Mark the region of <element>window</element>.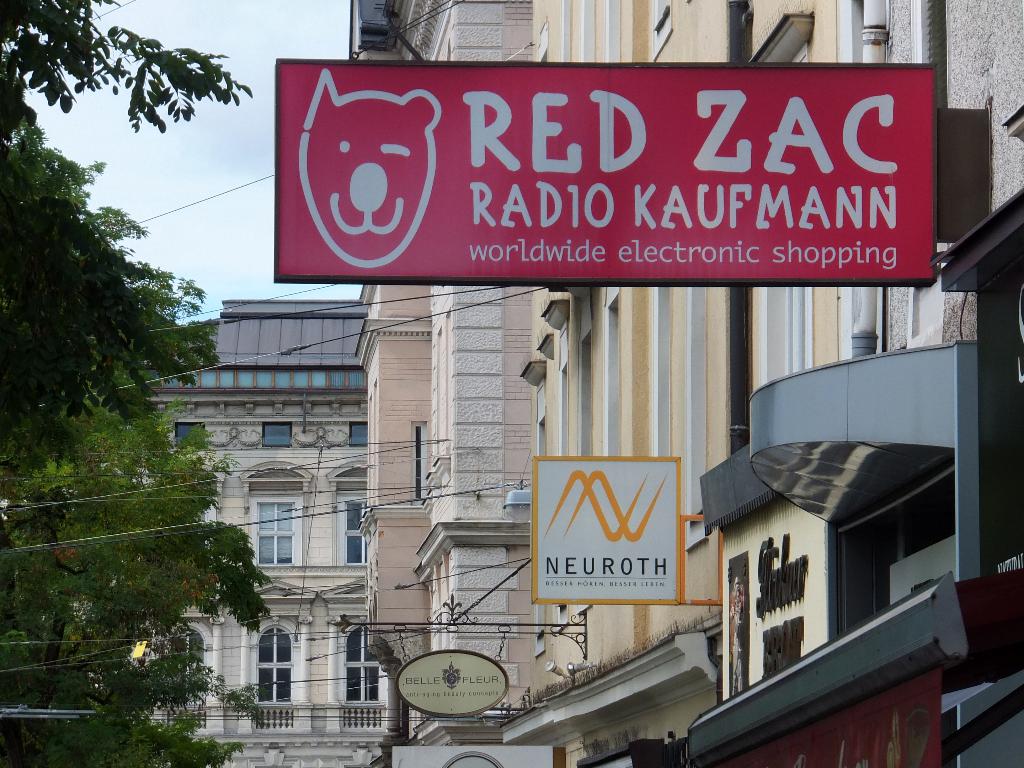
Region: select_region(332, 623, 385, 725).
